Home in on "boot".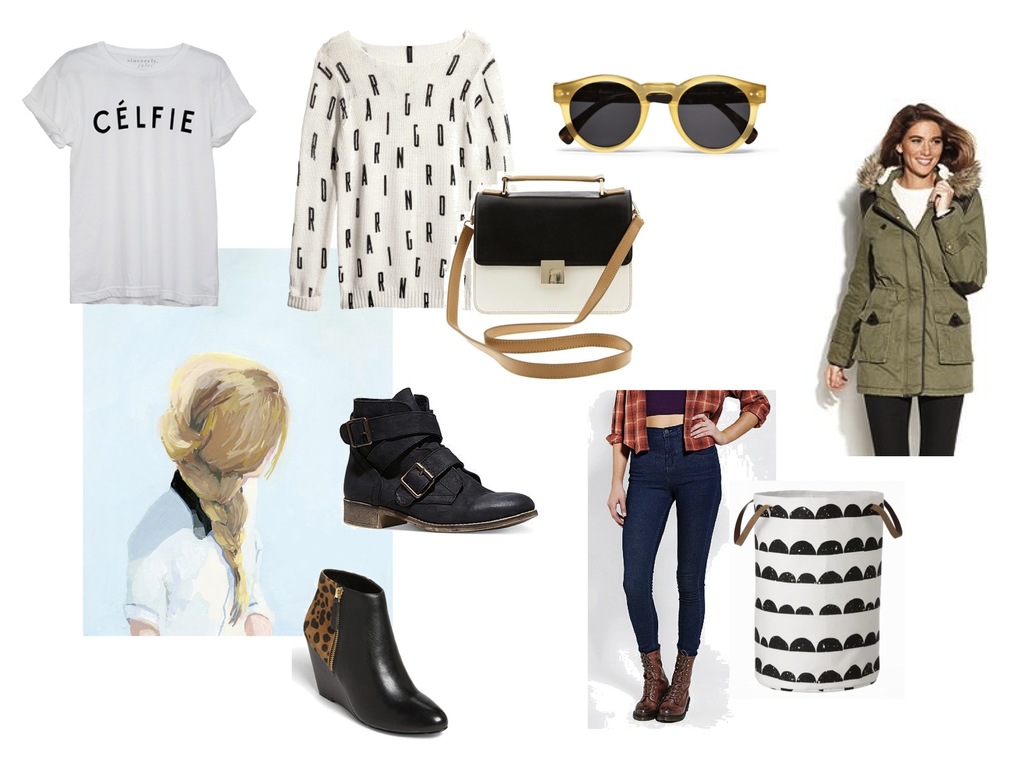
Homed in at [323,386,531,551].
